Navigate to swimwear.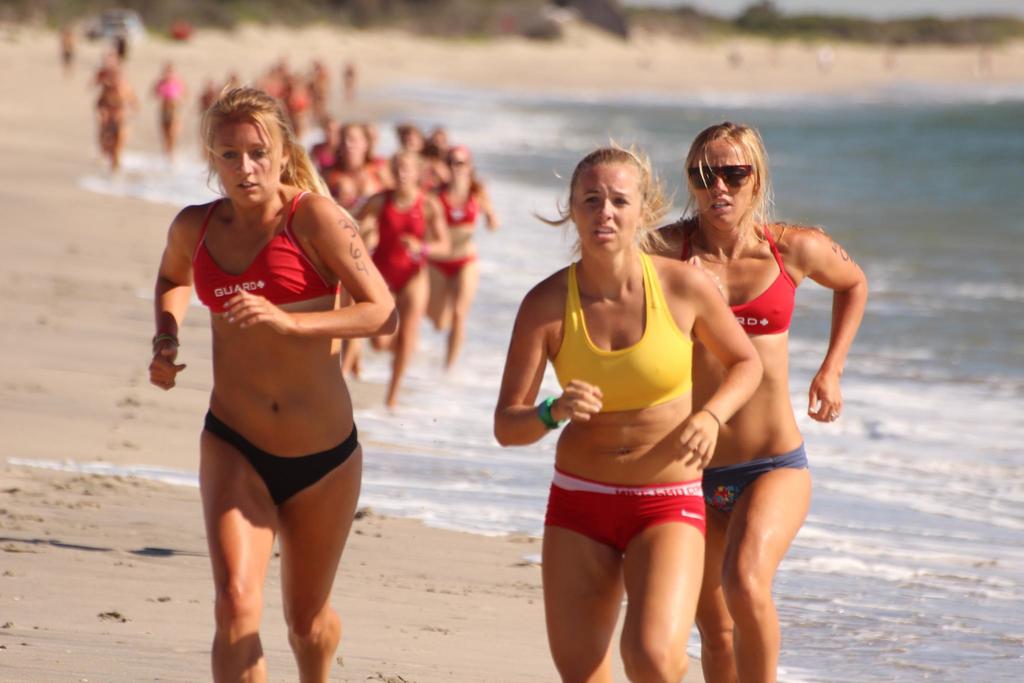
Navigation target: <box>548,248,702,413</box>.
